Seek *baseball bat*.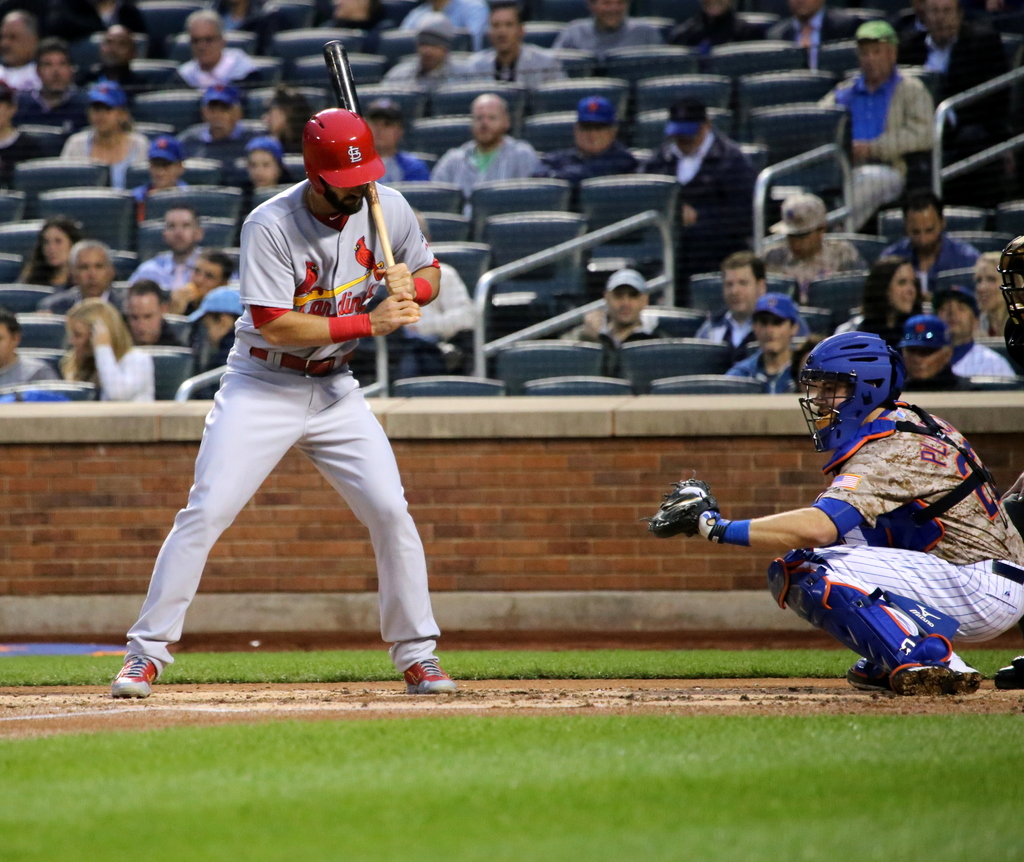
[x1=319, y1=40, x2=399, y2=267].
